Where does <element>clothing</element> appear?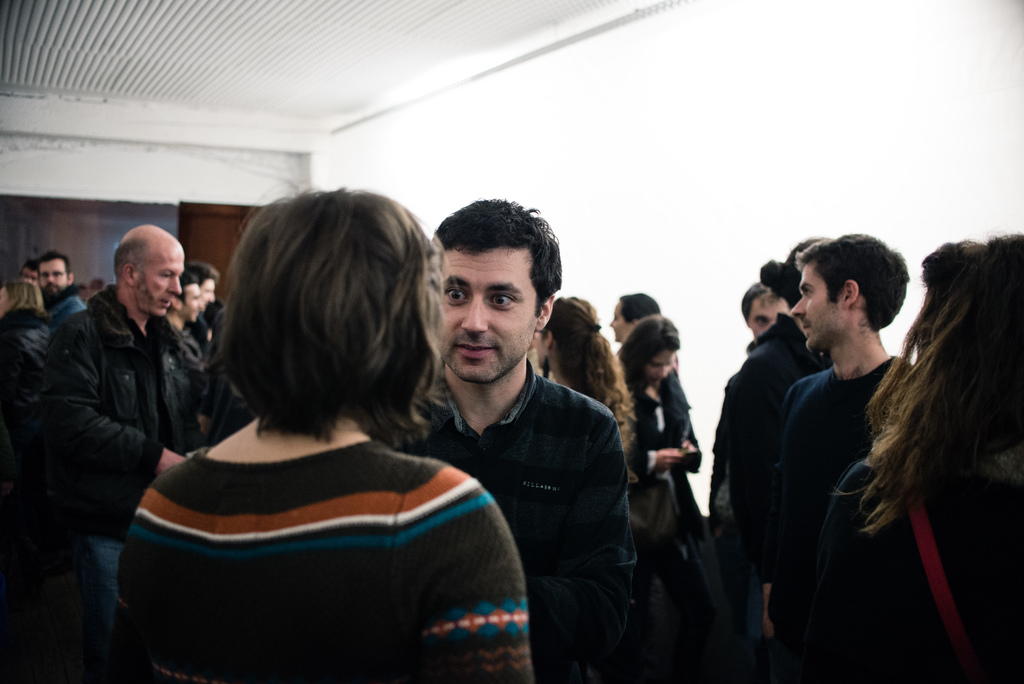
Appears at 388, 347, 637, 683.
